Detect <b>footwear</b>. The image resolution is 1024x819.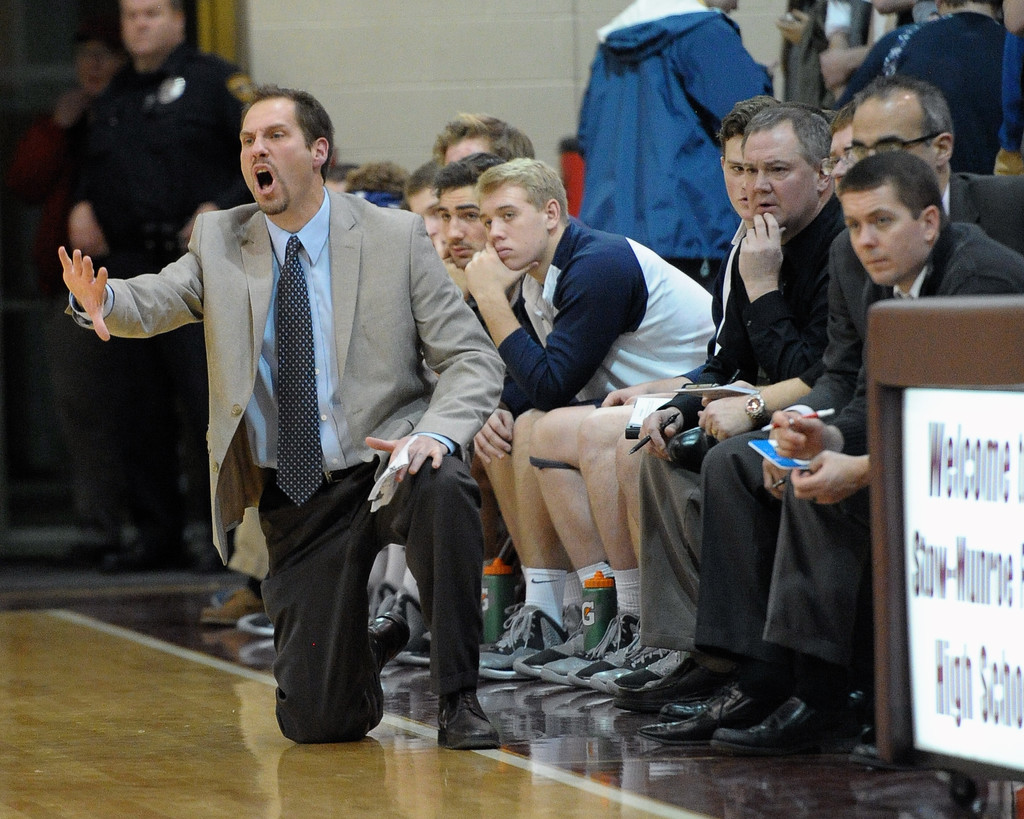
709,695,854,757.
